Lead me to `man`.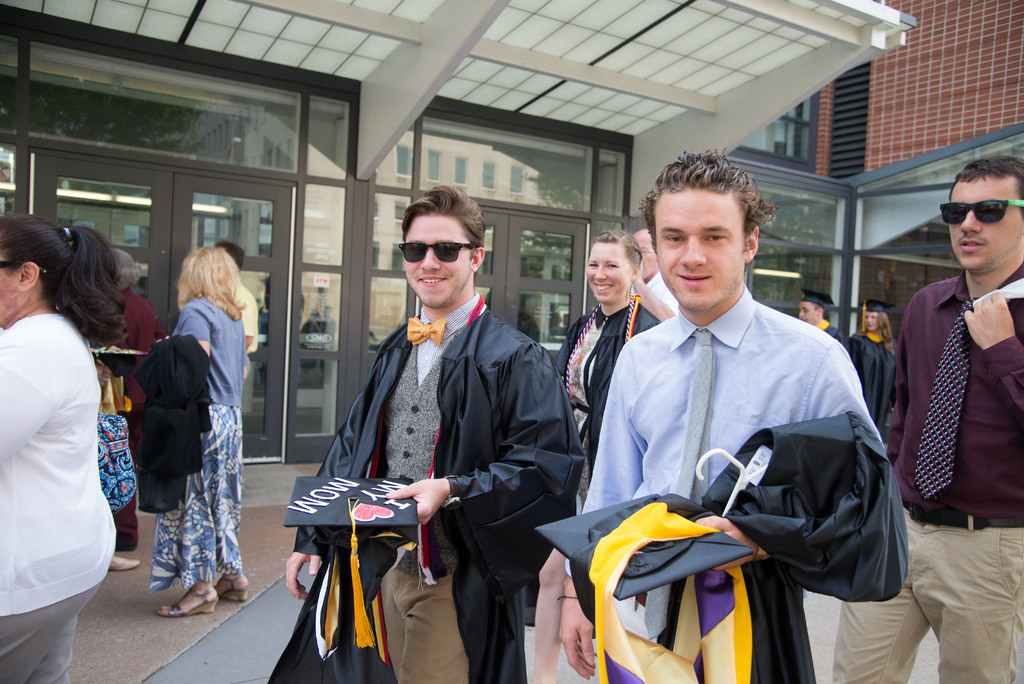
Lead to {"x1": 265, "y1": 181, "x2": 588, "y2": 683}.
